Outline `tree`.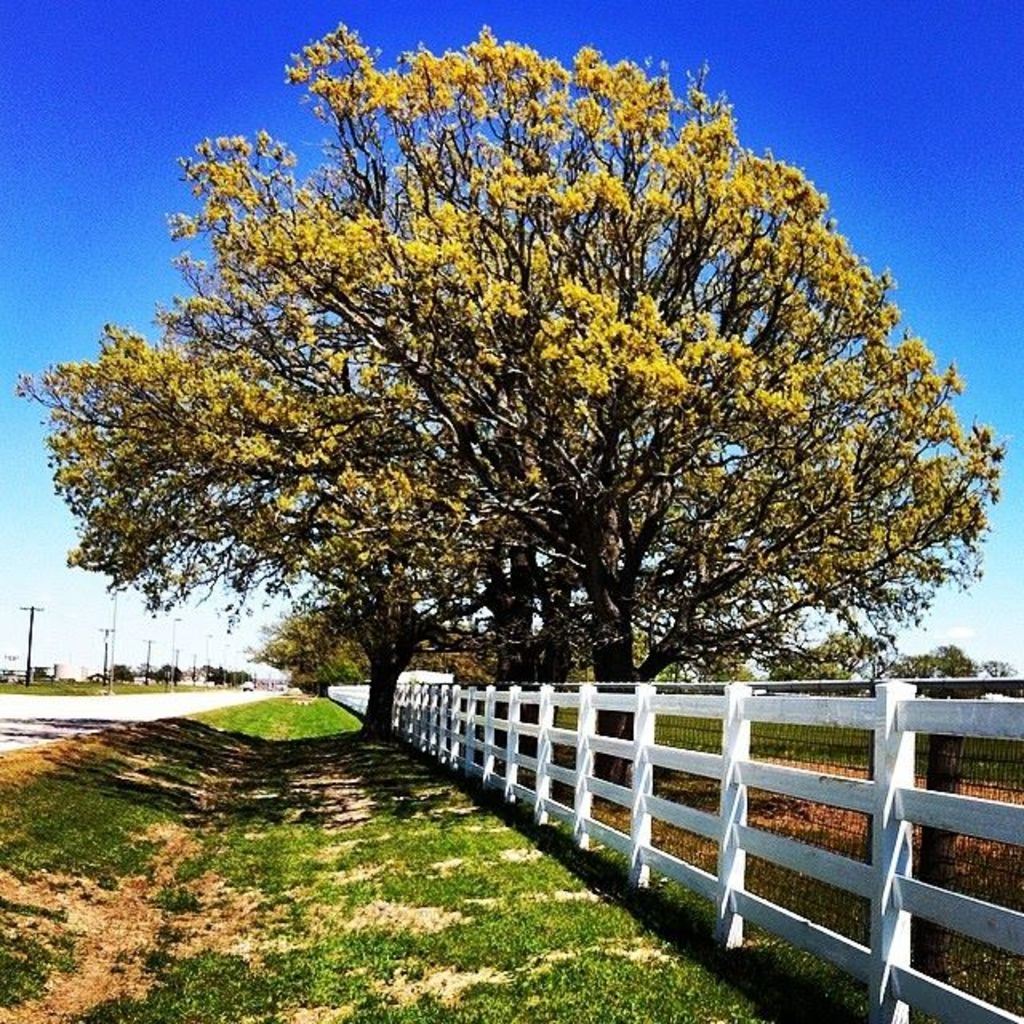
Outline: x1=109, y1=658, x2=139, y2=685.
